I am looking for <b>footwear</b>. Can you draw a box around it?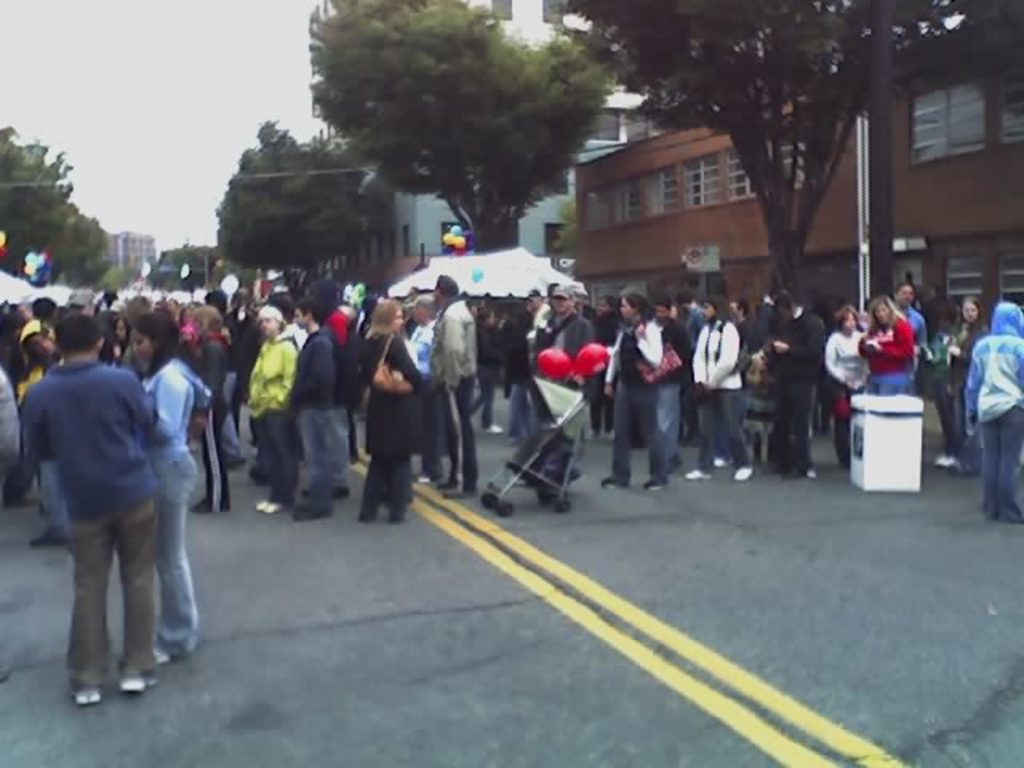
Sure, the bounding box is crop(389, 509, 403, 523).
